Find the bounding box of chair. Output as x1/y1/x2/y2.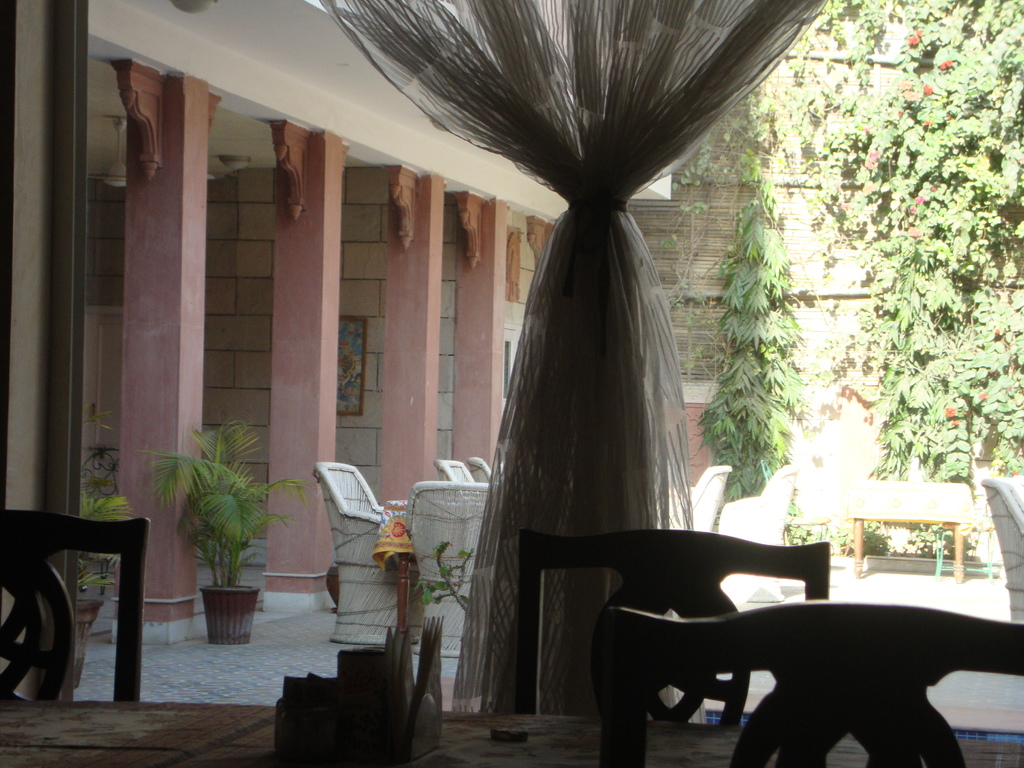
307/457/399/642.
